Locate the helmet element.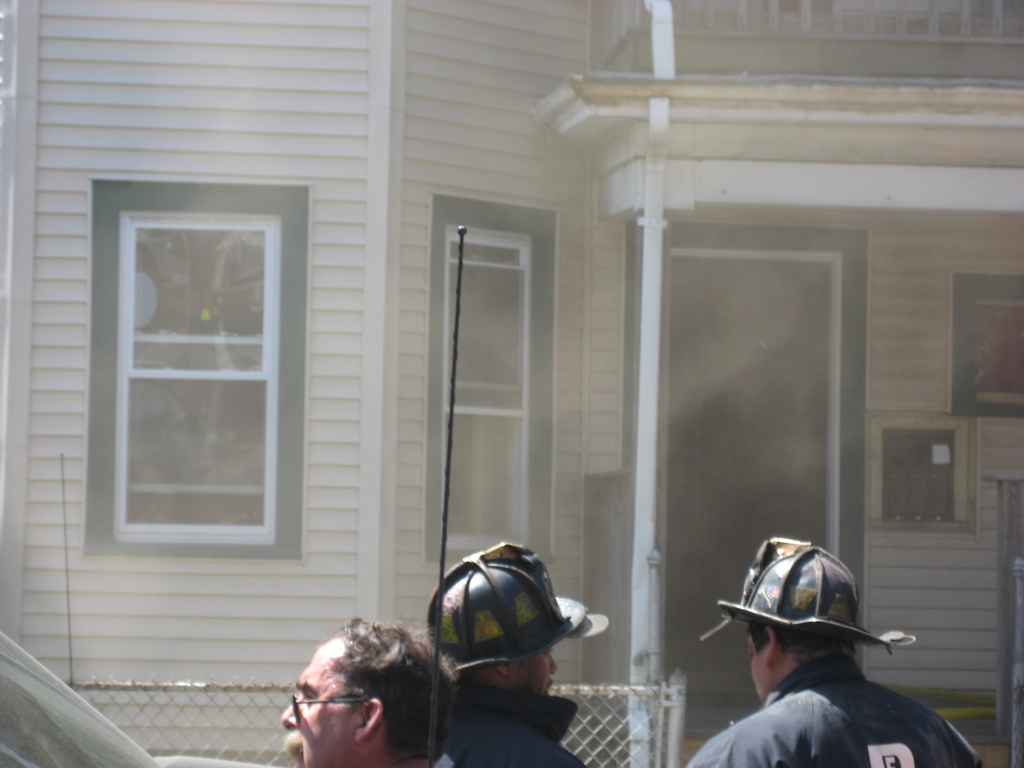
Element bbox: x1=426 y1=538 x2=588 y2=679.
